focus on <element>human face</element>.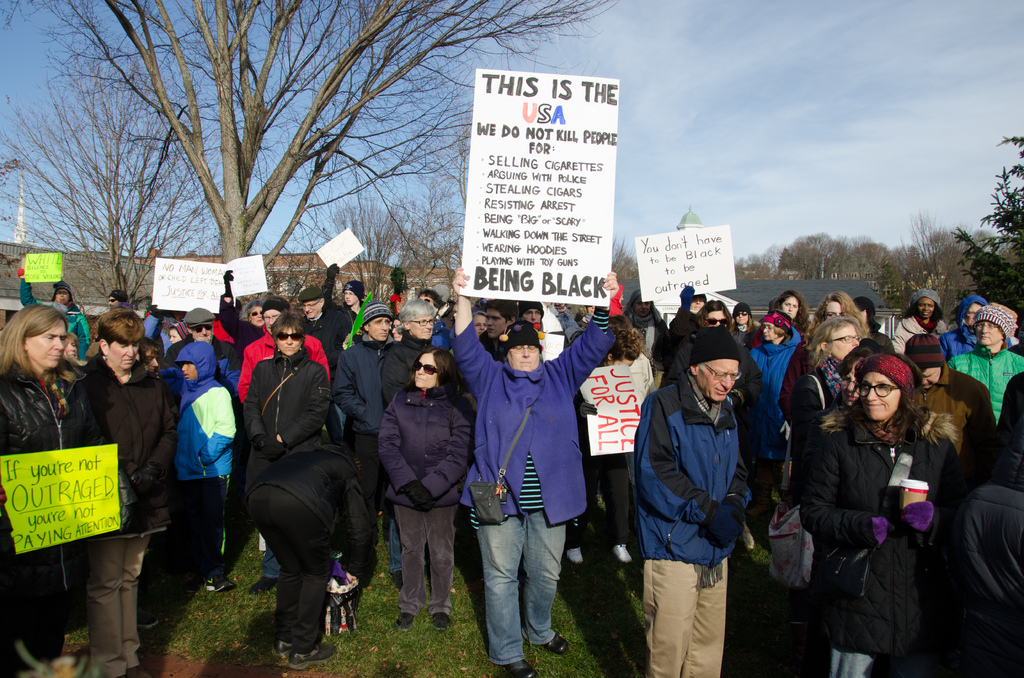
Focused at <box>707,312,727,327</box>.
